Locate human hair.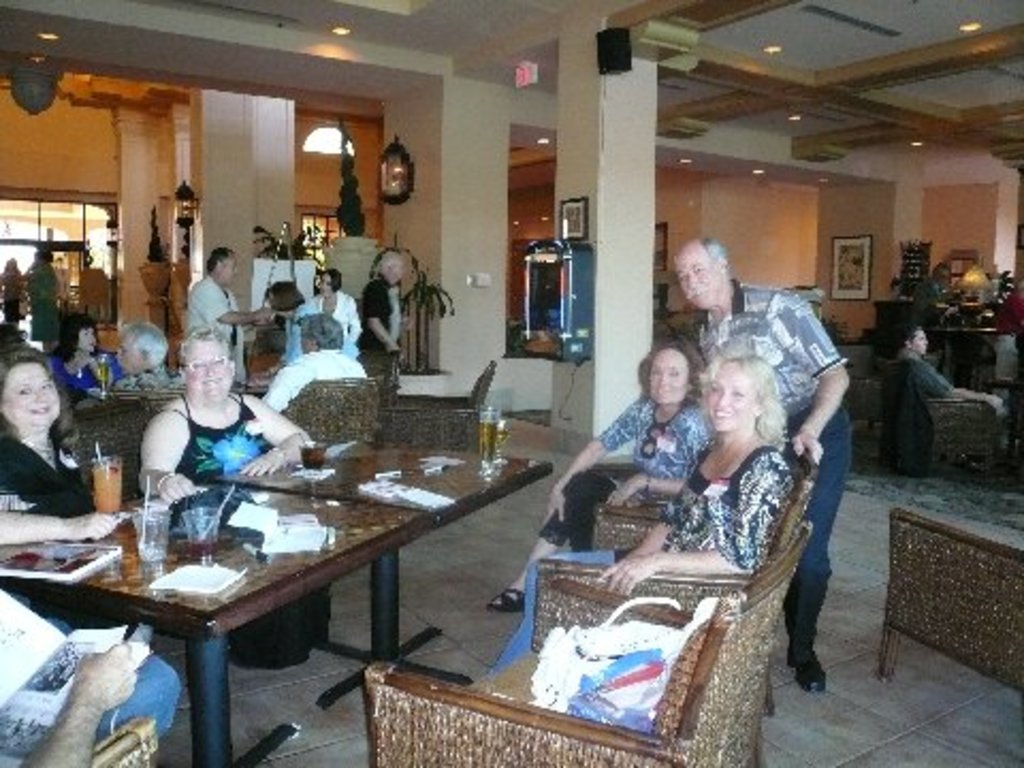
Bounding box: 0,343,77,442.
